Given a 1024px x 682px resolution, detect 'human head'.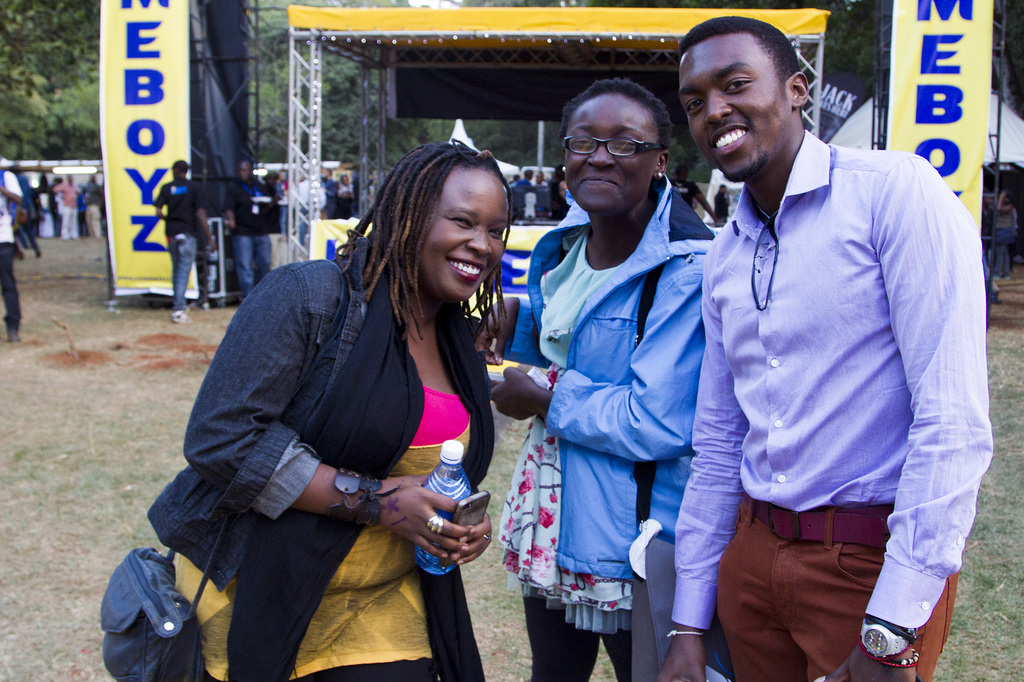
detection(1004, 187, 1017, 210).
